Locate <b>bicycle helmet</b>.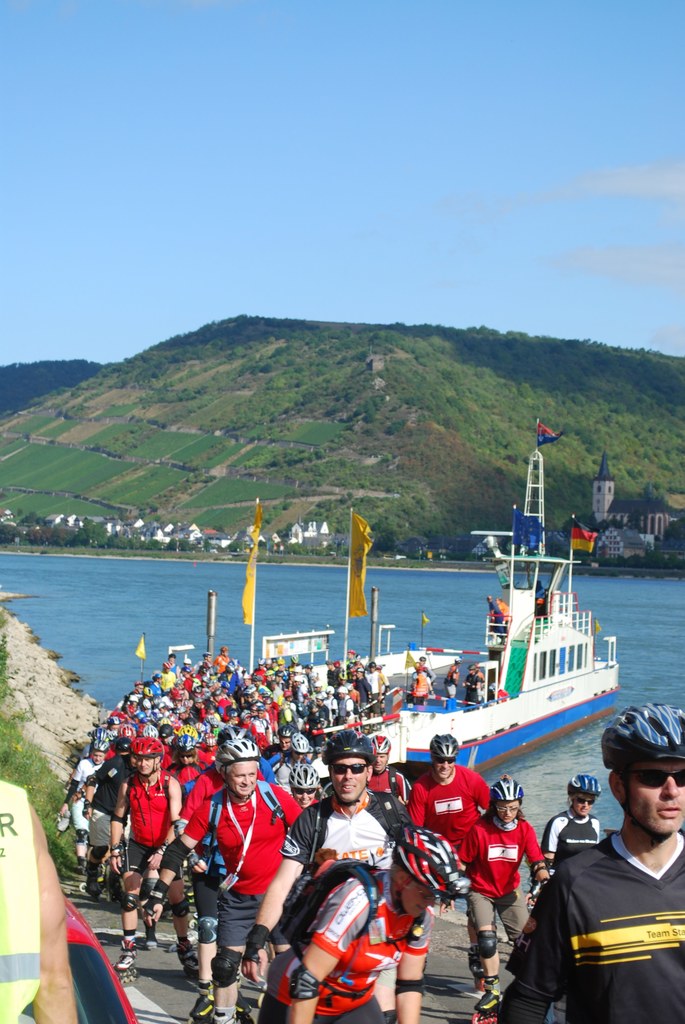
Bounding box: 566,775,599,796.
